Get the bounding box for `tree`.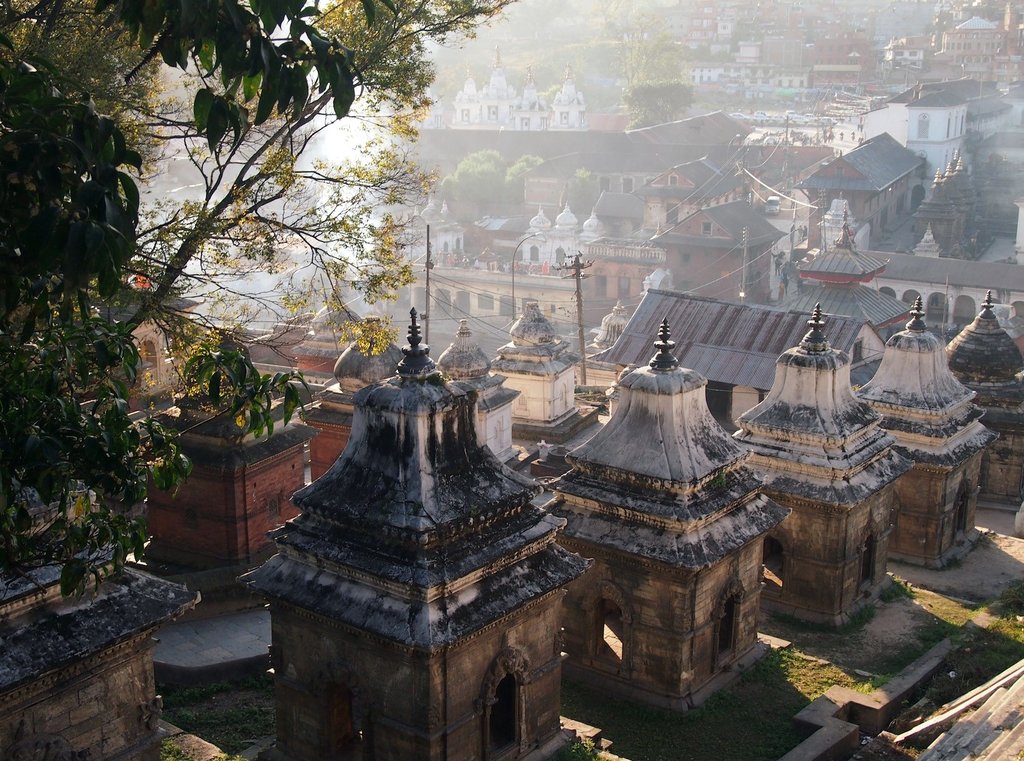
(left=435, top=173, right=463, bottom=201).
